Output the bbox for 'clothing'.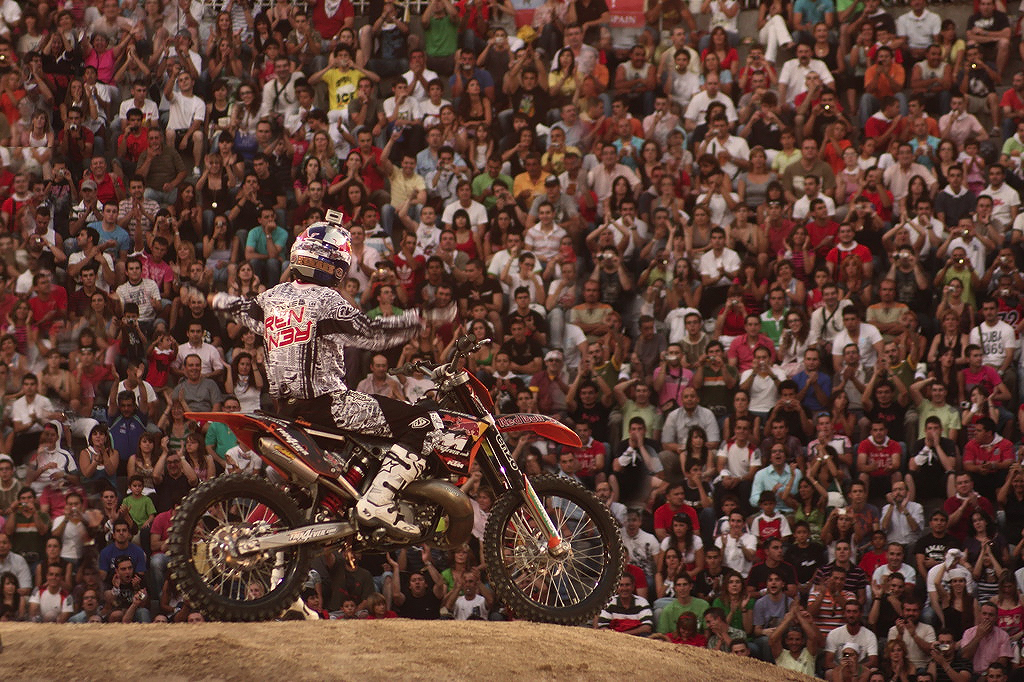
bbox(235, 281, 444, 461).
